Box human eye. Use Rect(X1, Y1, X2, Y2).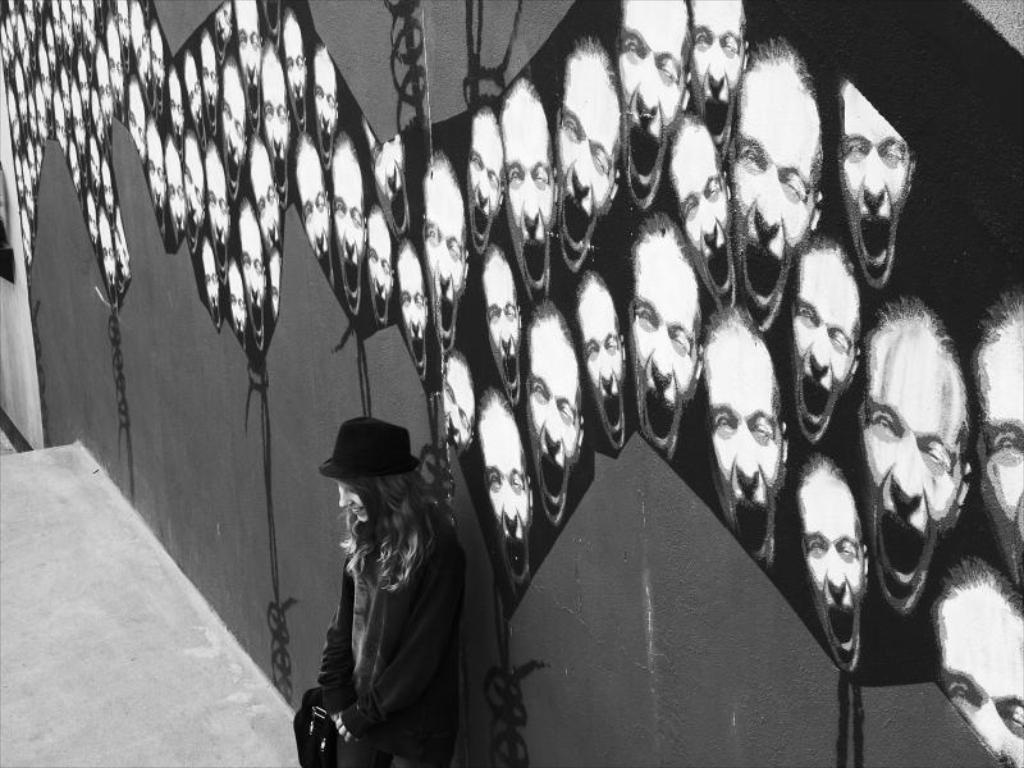
Rect(808, 536, 826, 554).
